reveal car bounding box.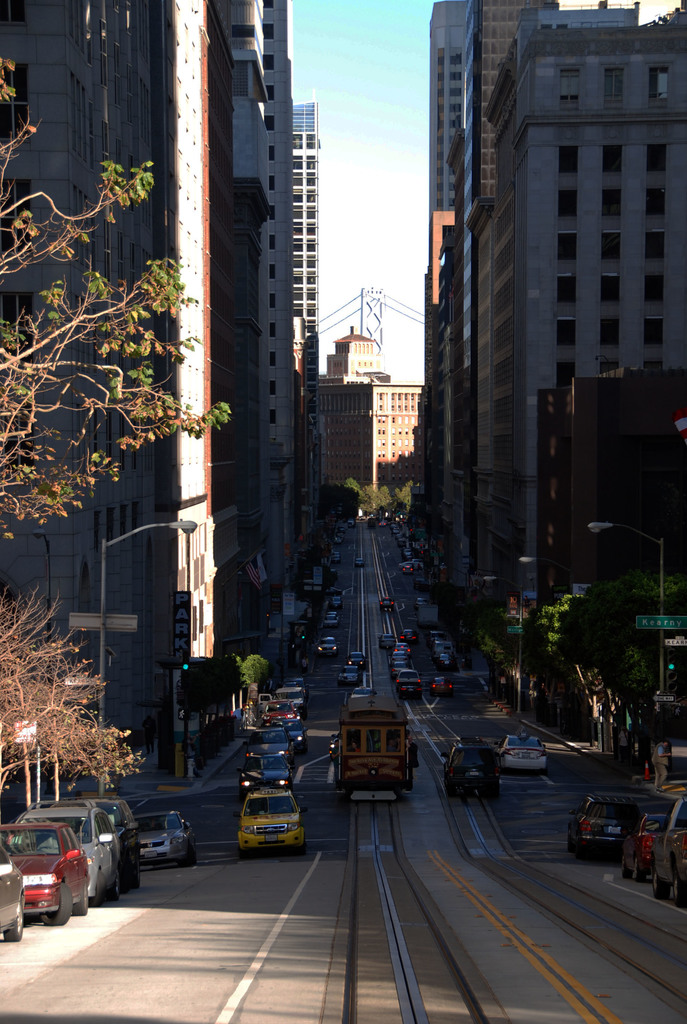
Revealed: (393, 668, 428, 703).
